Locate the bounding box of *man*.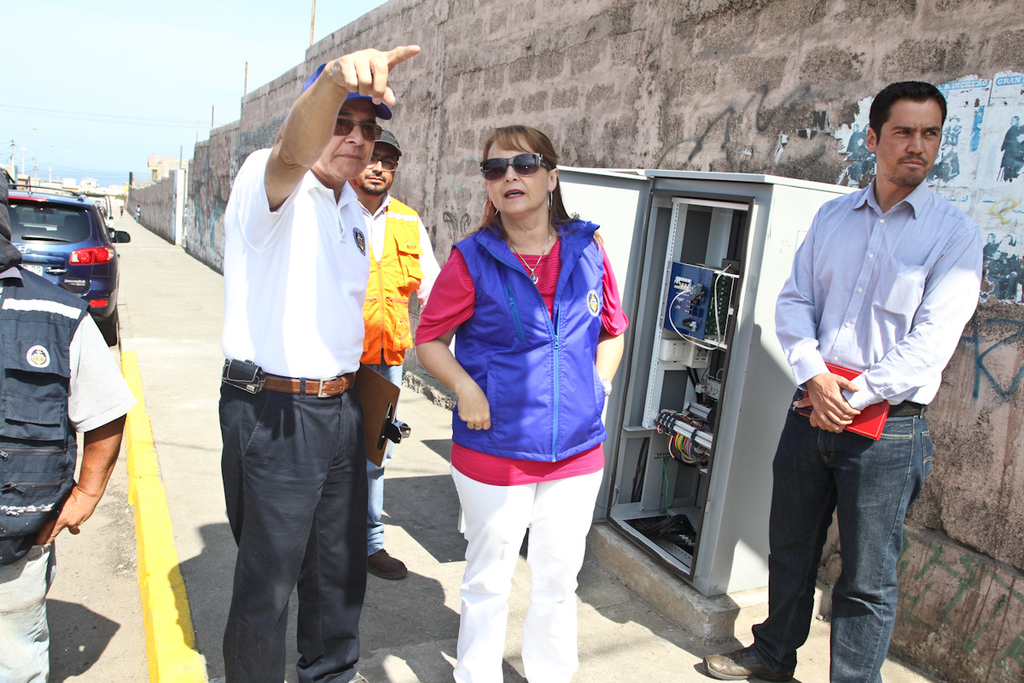
Bounding box: x1=134 y1=203 x2=140 y2=222.
